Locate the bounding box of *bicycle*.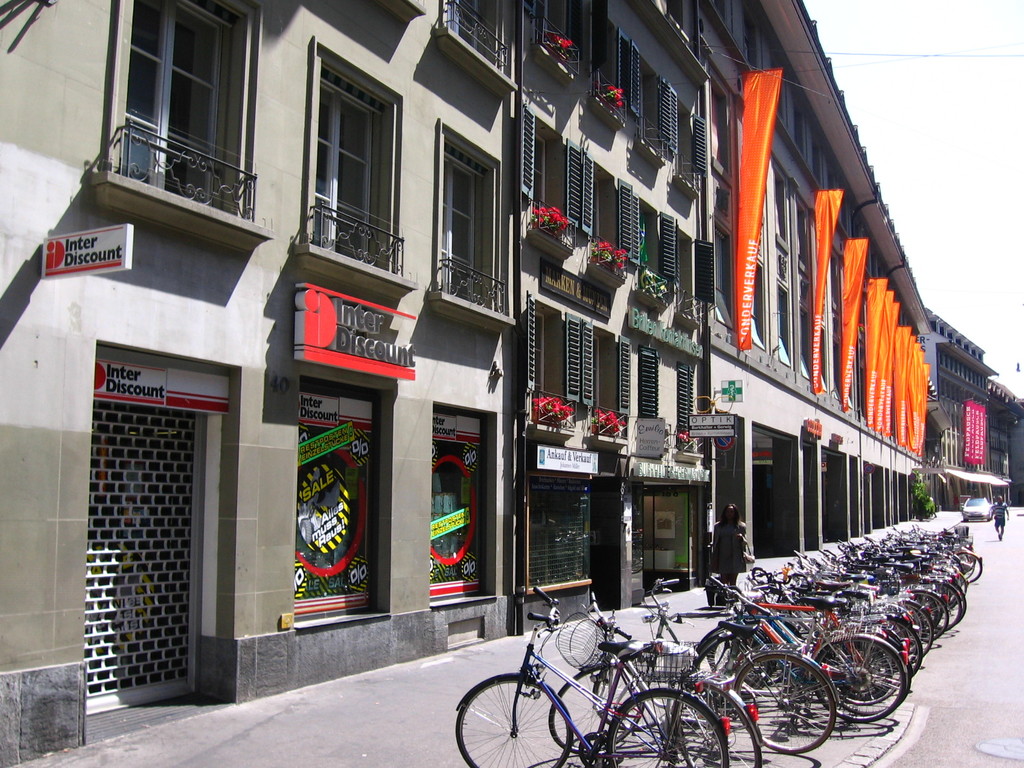
Bounding box: bbox=(892, 541, 957, 584).
